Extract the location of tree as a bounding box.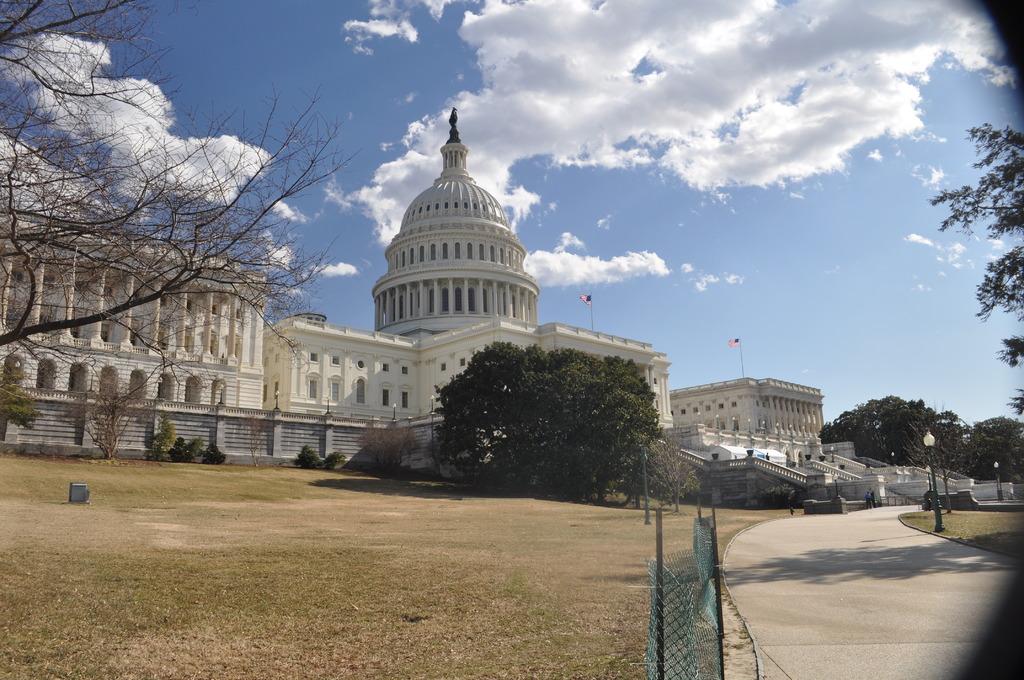
[x1=0, y1=0, x2=360, y2=352].
